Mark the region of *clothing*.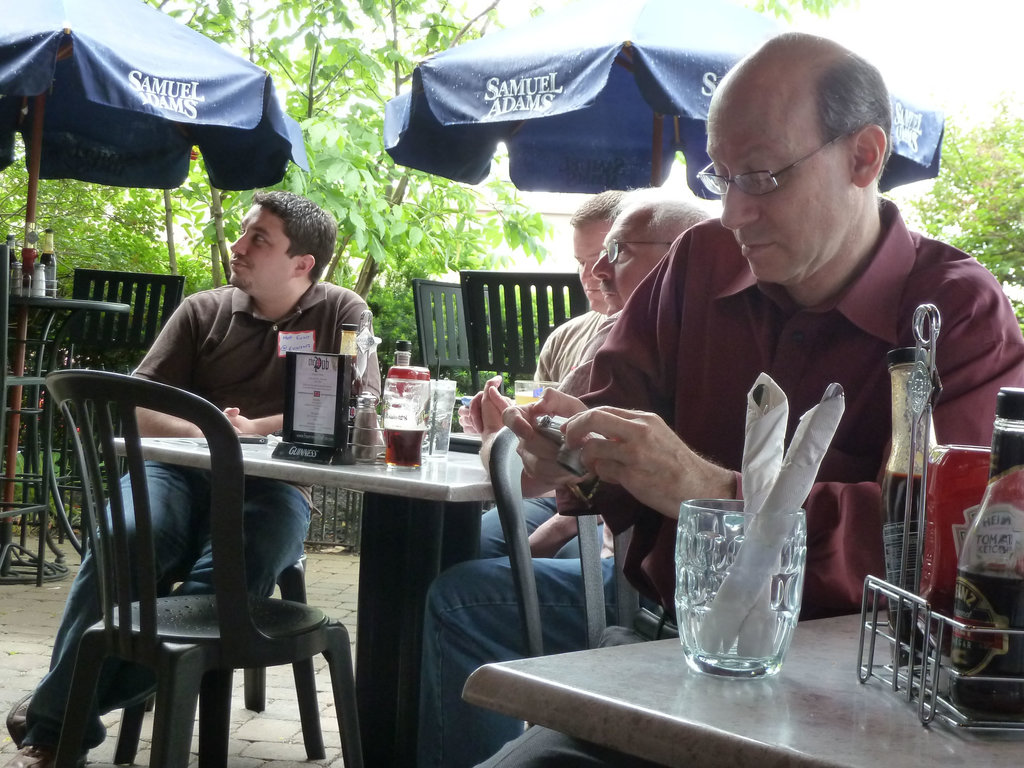
Region: box=[544, 185, 980, 643].
